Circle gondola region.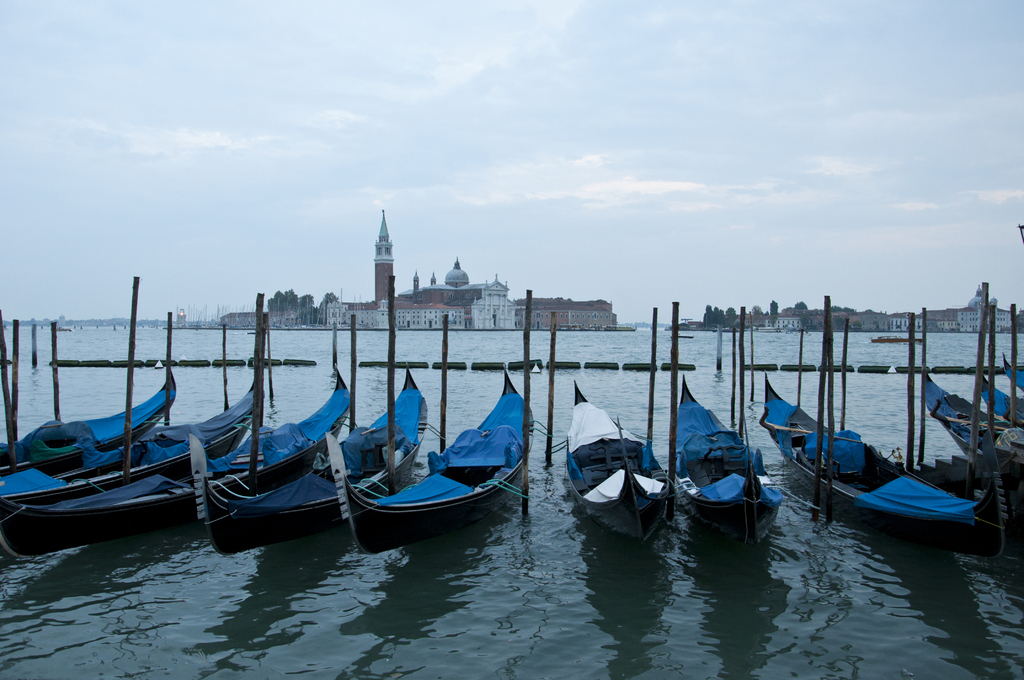
Region: {"x1": 0, "y1": 360, "x2": 353, "y2": 561}.
